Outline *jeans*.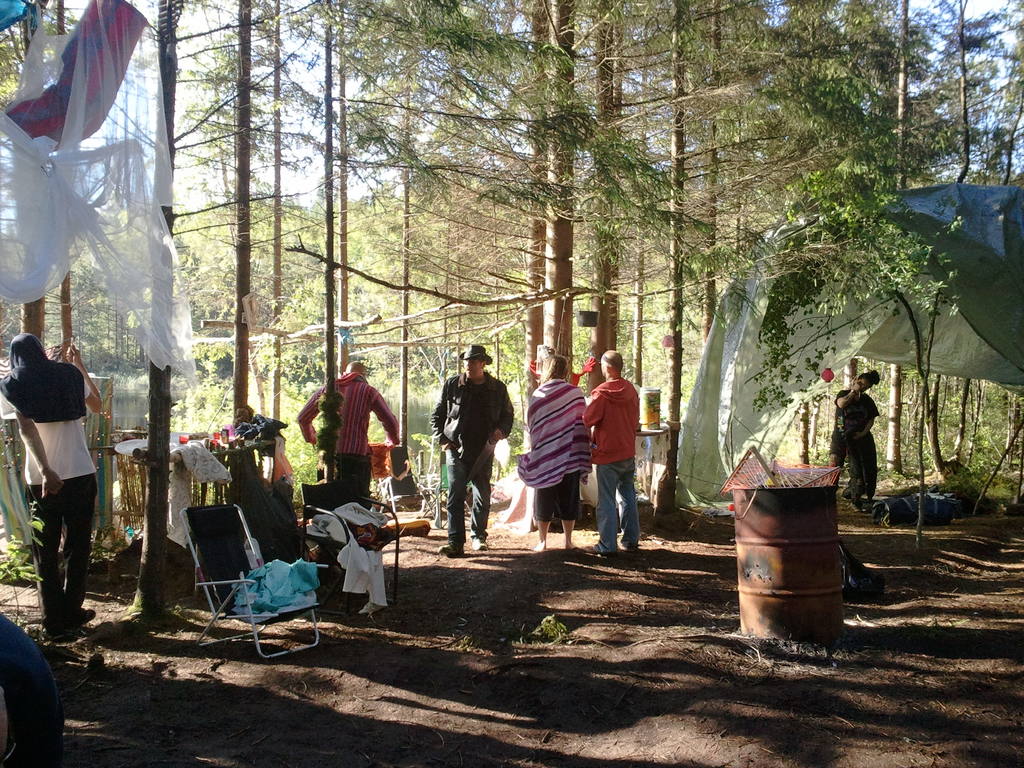
Outline: box=[591, 458, 641, 556].
